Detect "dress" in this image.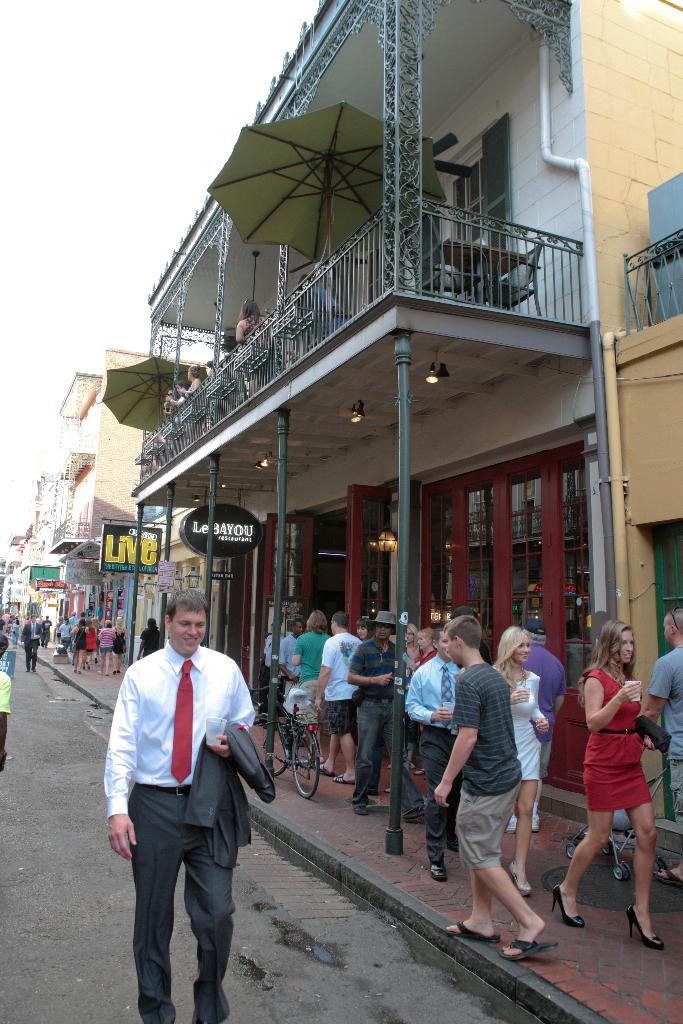
Detection: (577, 666, 663, 815).
